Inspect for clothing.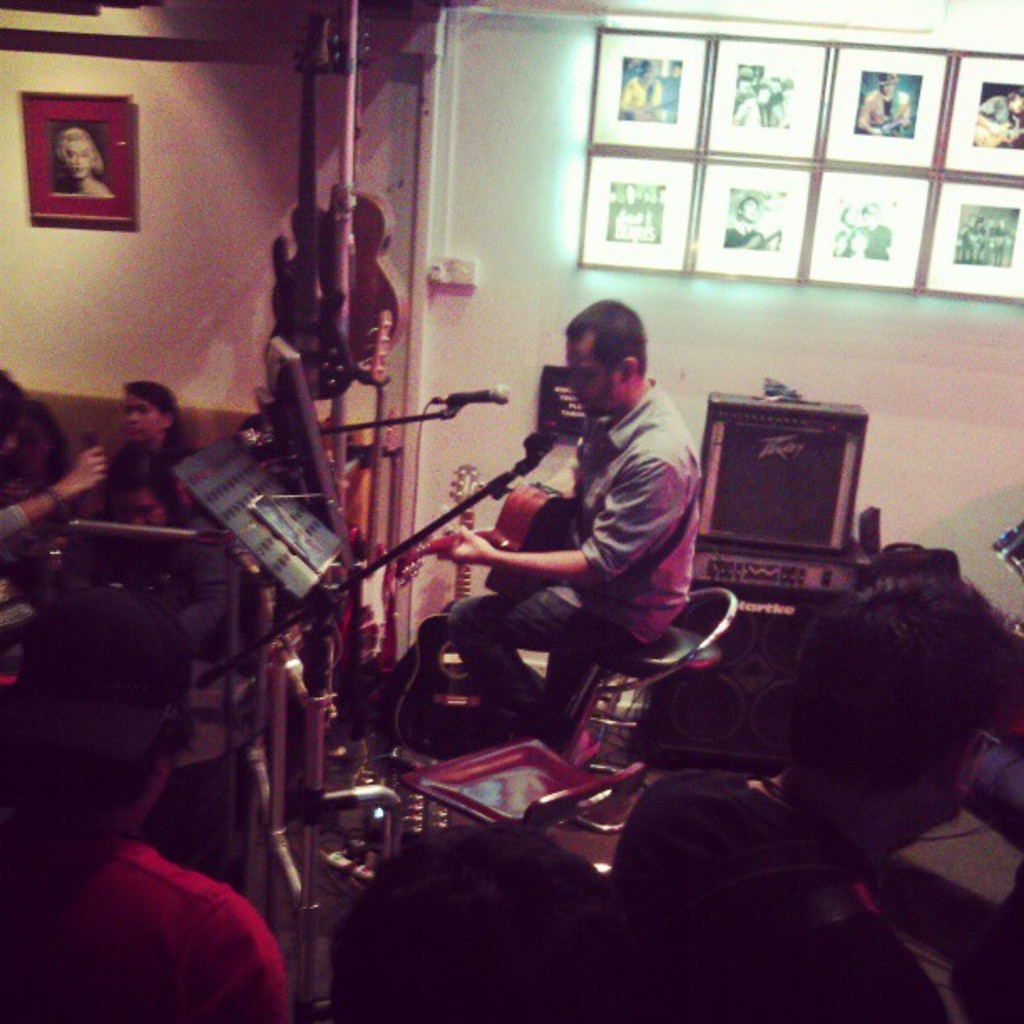
Inspection: x1=157 y1=437 x2=207 y2=512.
